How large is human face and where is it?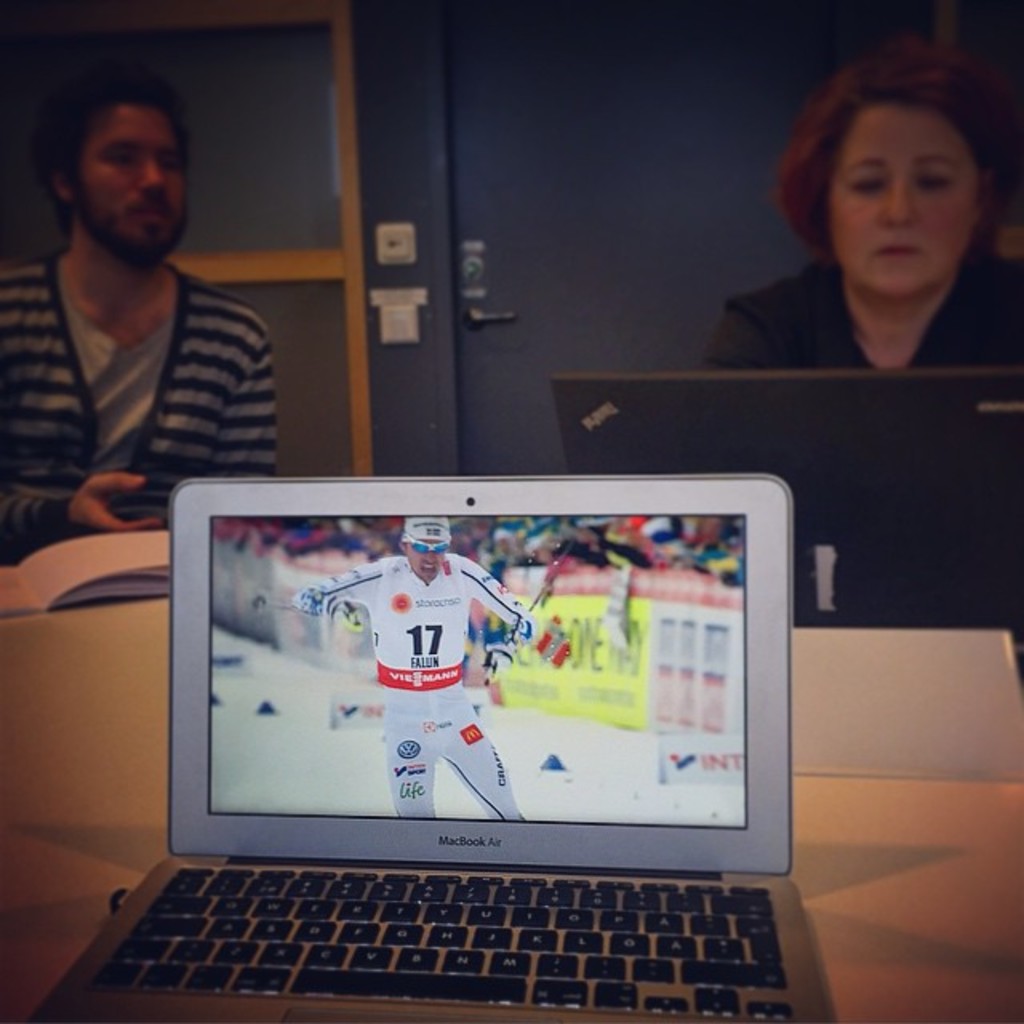
Bounding box: locate(821, 101, 986, 299).
